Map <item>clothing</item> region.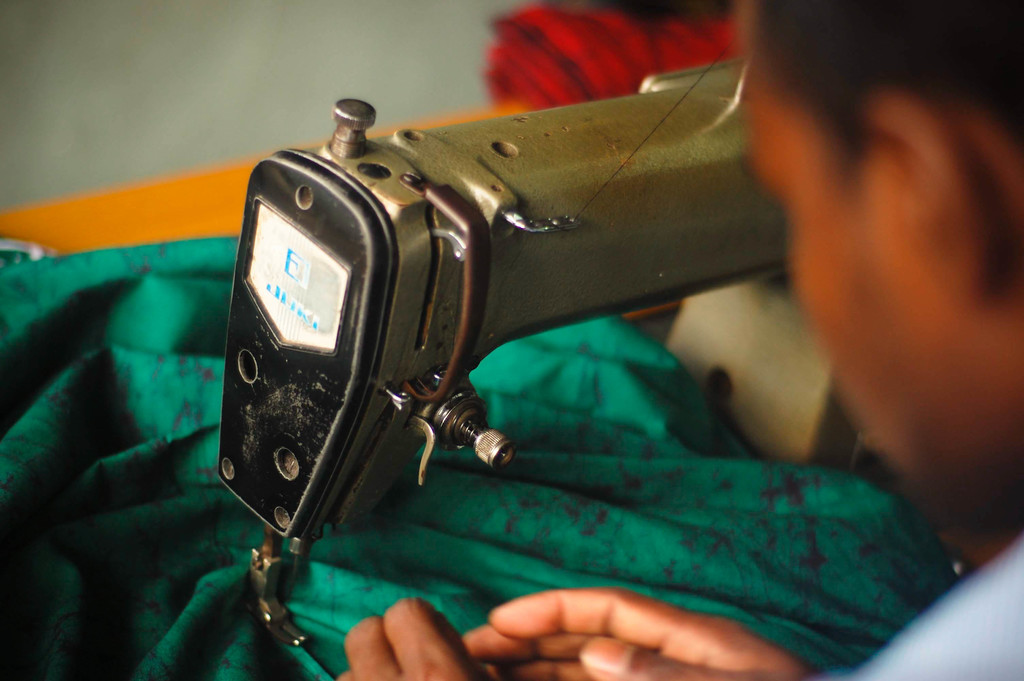
Mapped to [left=840, top=525, right=1023, bottom=680].
